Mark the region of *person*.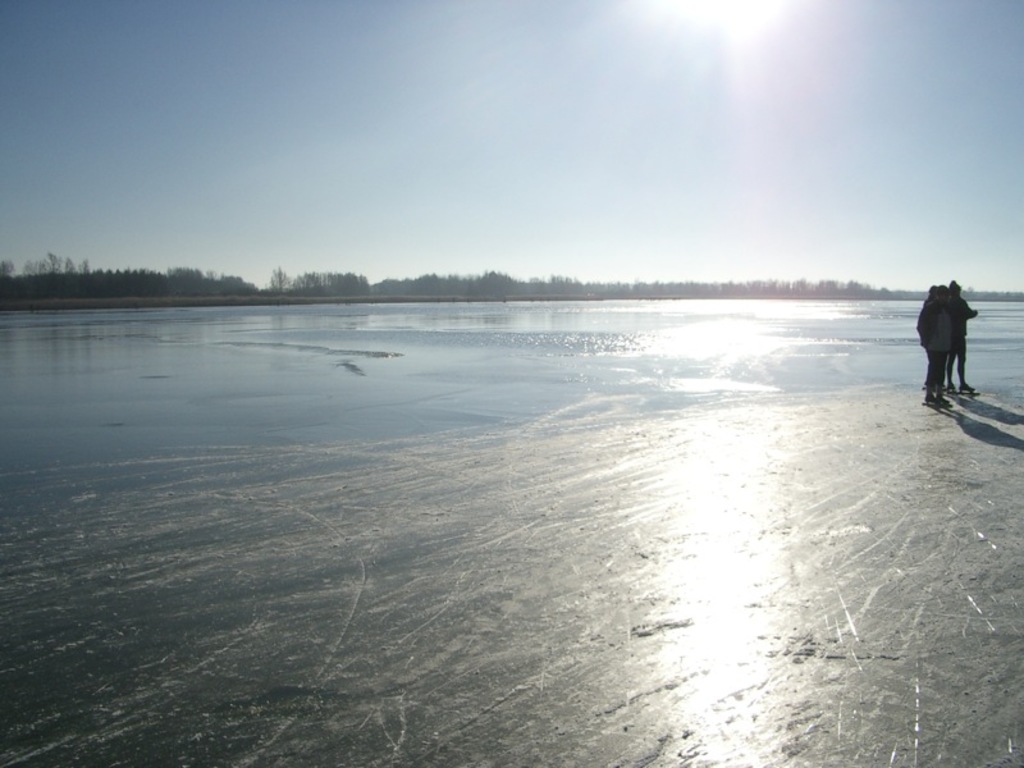
Region: bbox=[943, 279, 978, 392].
